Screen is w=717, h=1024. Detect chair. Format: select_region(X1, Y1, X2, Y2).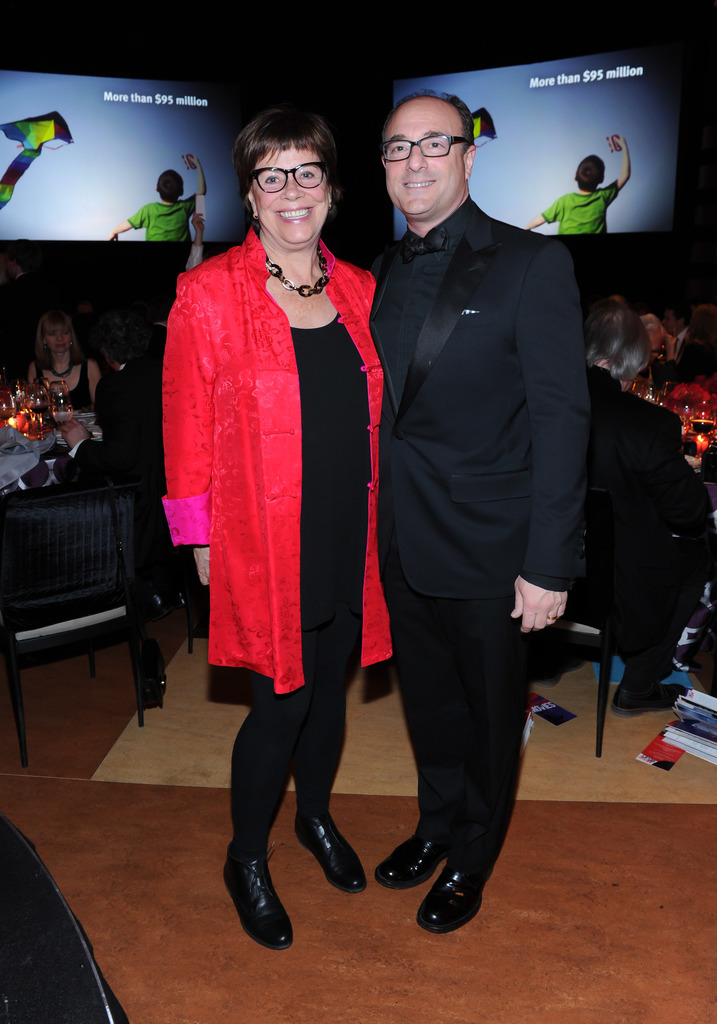
select_region(0, 476, 158, 770).
